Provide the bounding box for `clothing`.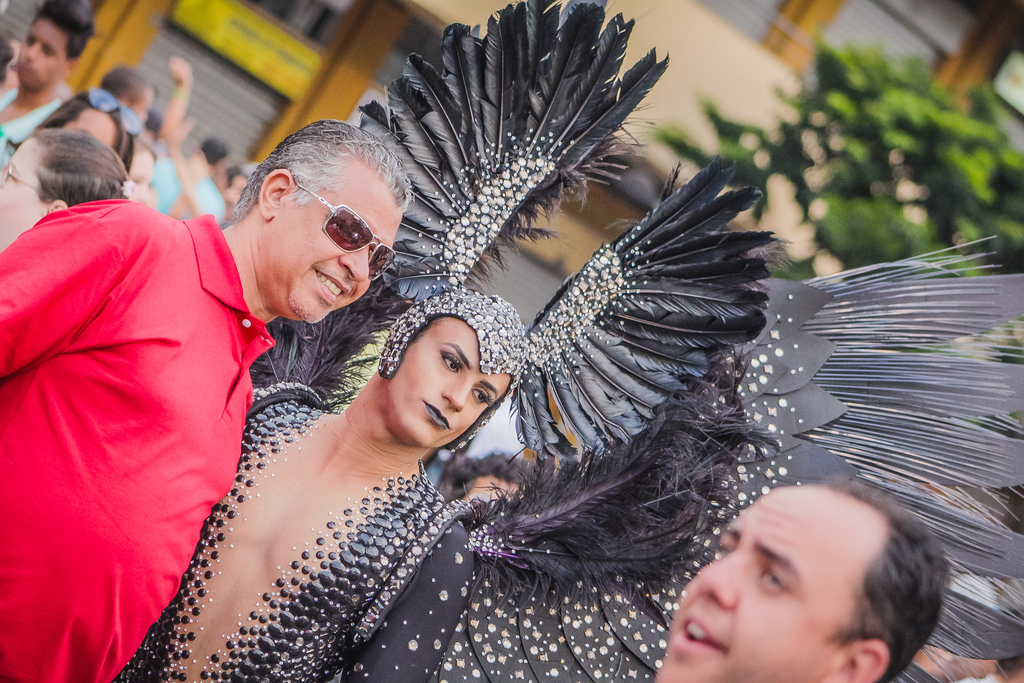
crop(0, 197, 264, 682).
